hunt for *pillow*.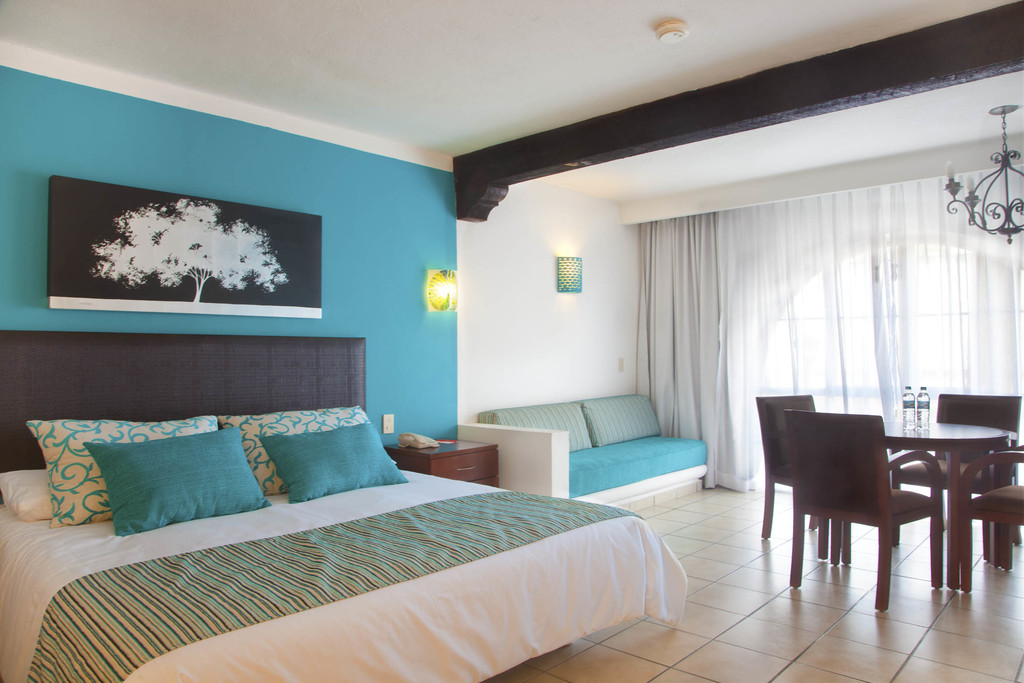
Hunted down at 271/413/413/507.
